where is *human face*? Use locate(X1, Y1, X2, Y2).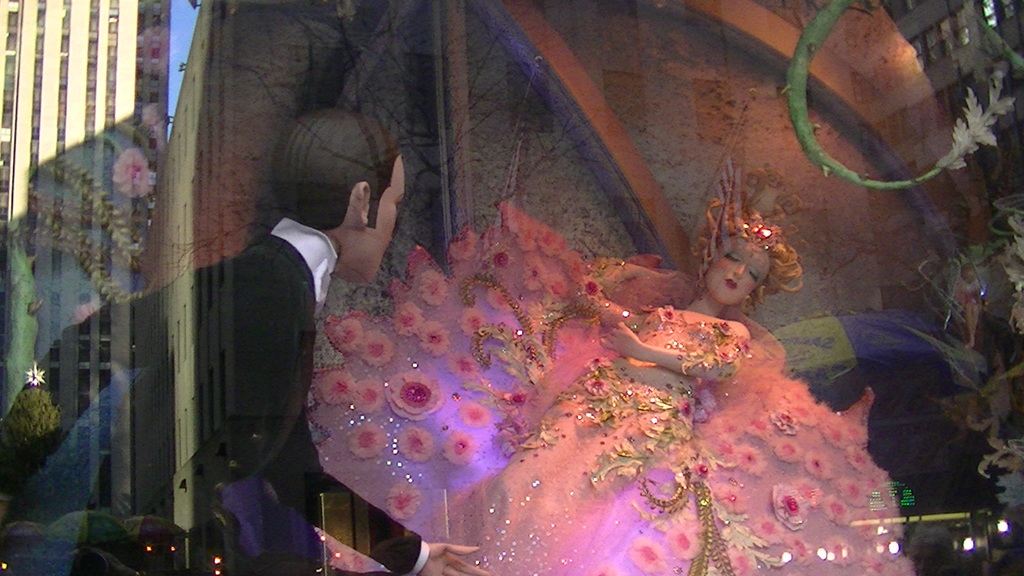
locate(365, 153, 406, 293).
